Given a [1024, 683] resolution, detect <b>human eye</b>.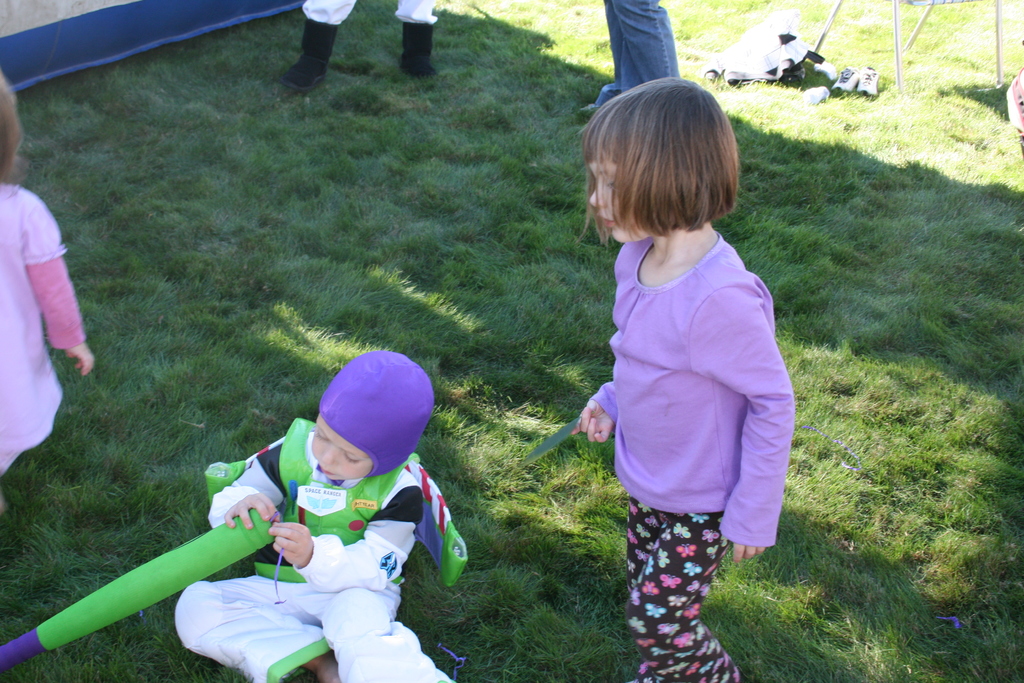
left=318, top=429, right=330, bottom=443.
